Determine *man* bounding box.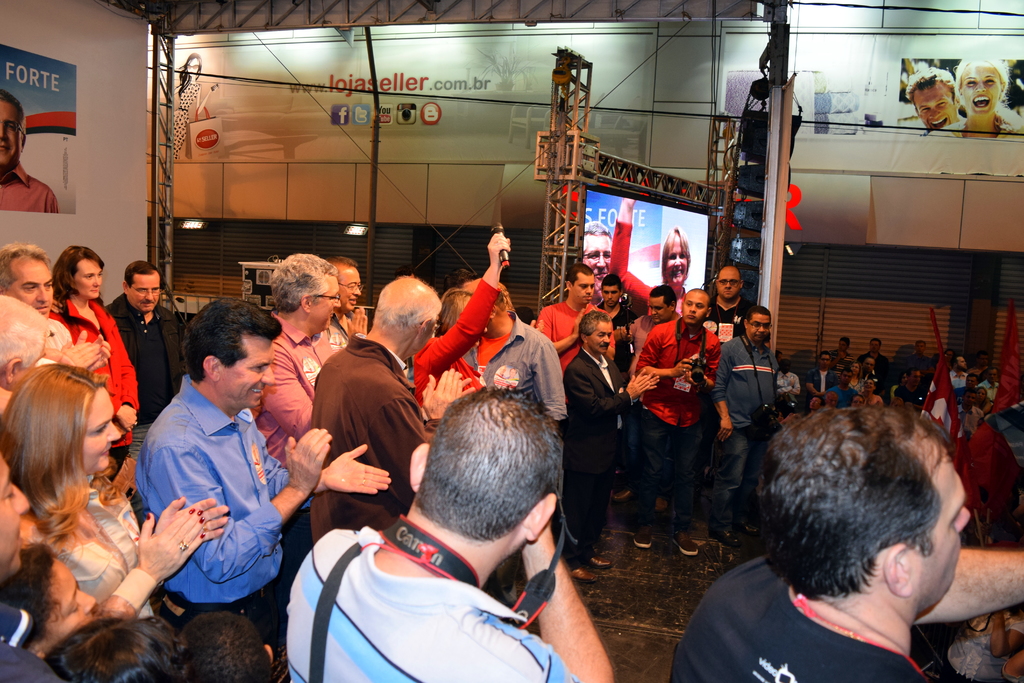
Determined: locate(541, 267, 614, 368).
